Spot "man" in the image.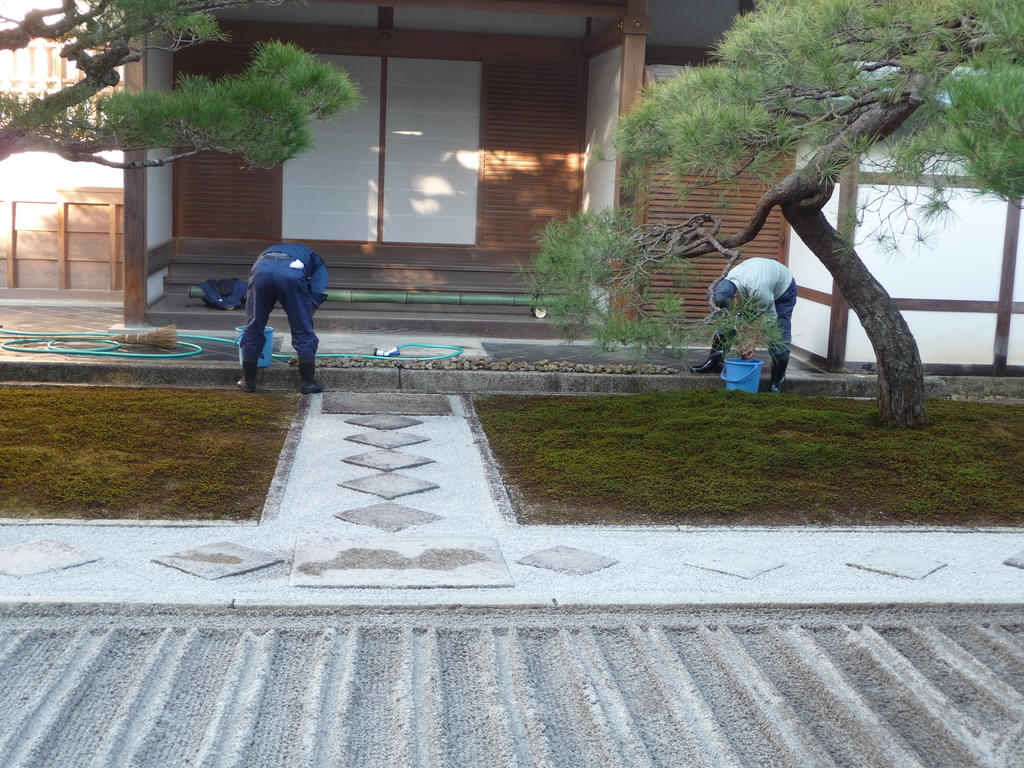
"man" found at x1=237 y1=241 x2=329 y2=397.
